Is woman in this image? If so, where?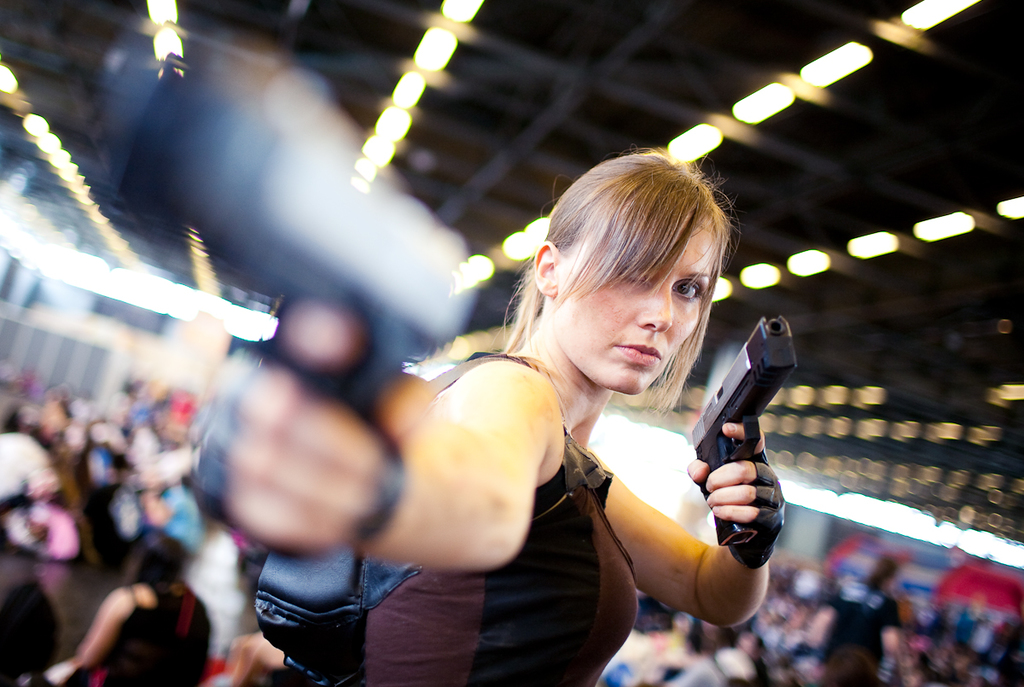
Yes, at 368, 148, 785, 686.
